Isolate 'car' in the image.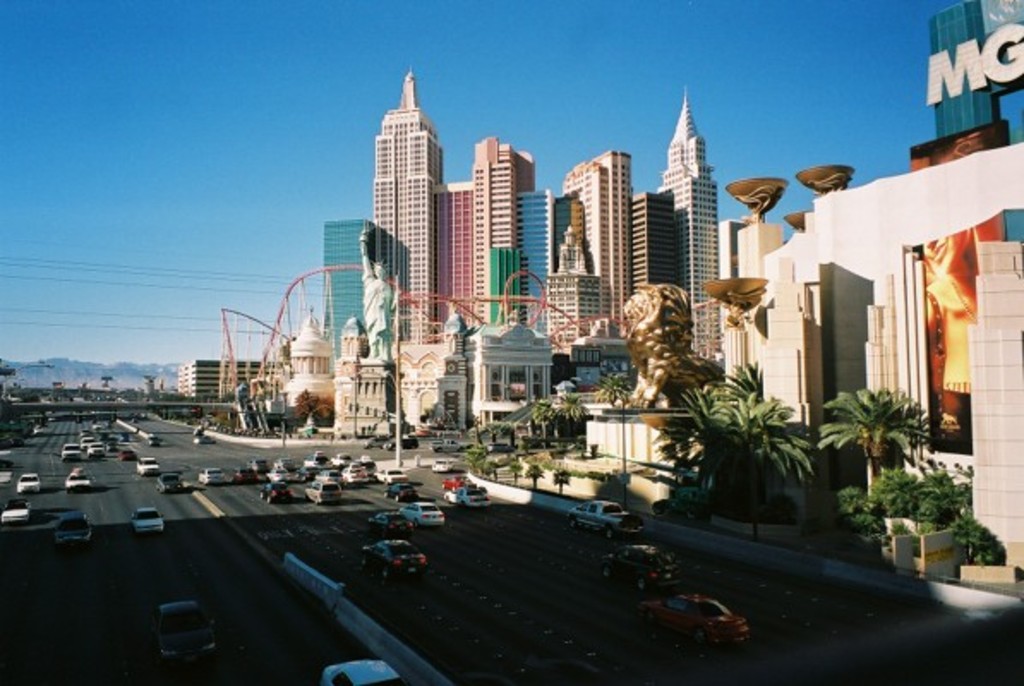
Isolated region: l=640, t=588, r=748, b=650.
